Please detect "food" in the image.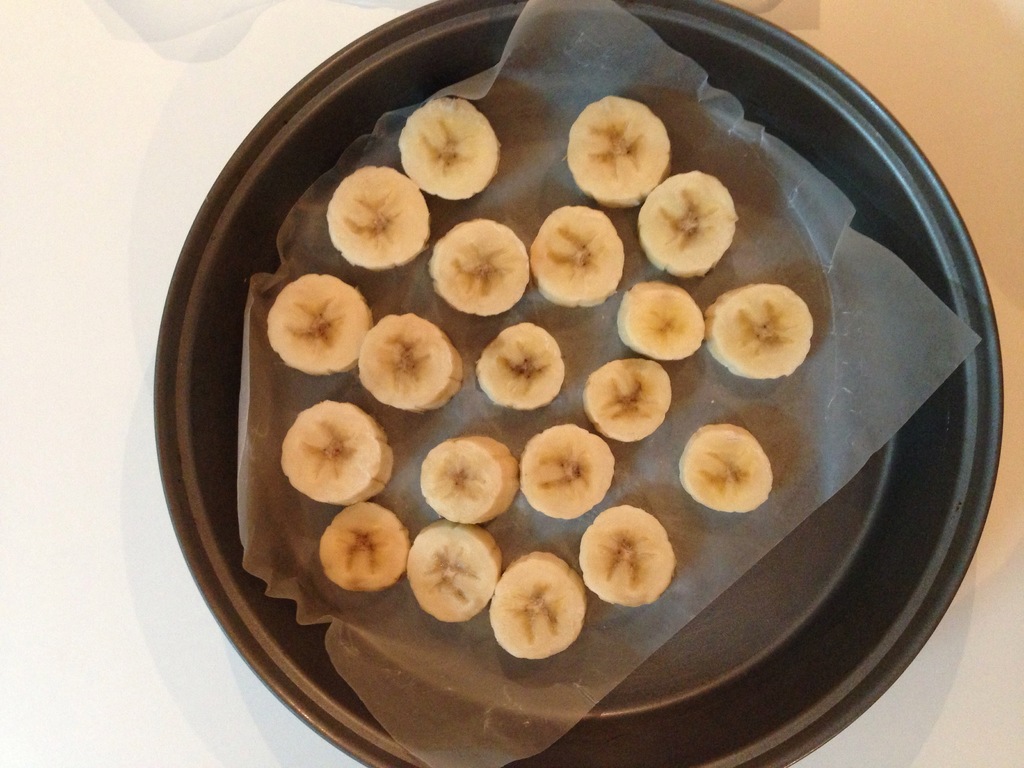
<box>518,420,617,520</box>.
